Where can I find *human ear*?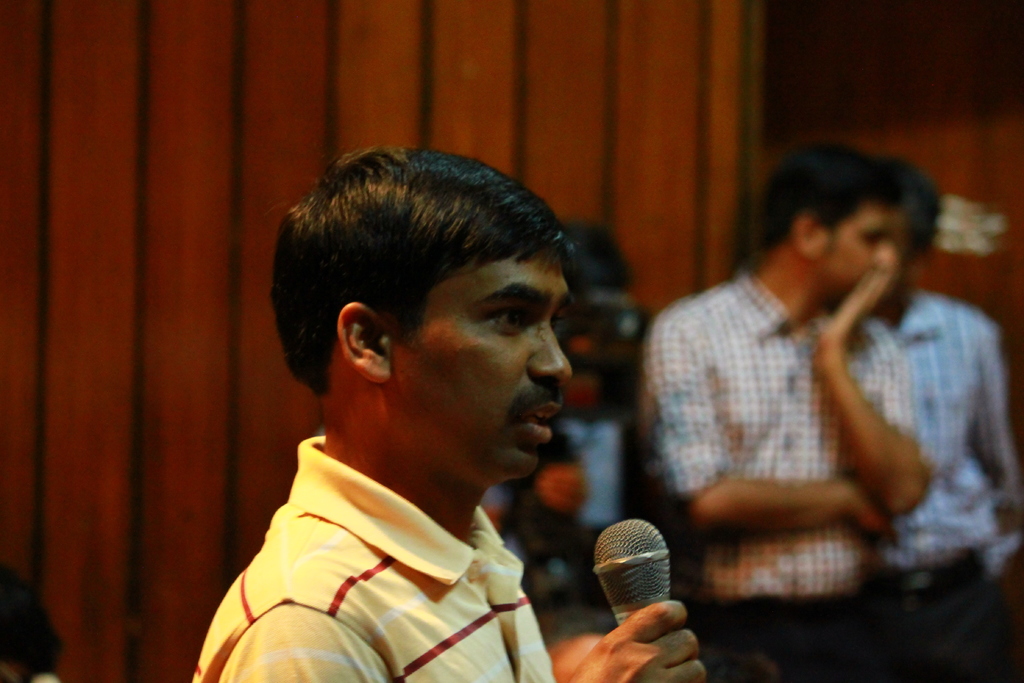
You can find it at x1=789, y1=213, x2=817, y2=252.
